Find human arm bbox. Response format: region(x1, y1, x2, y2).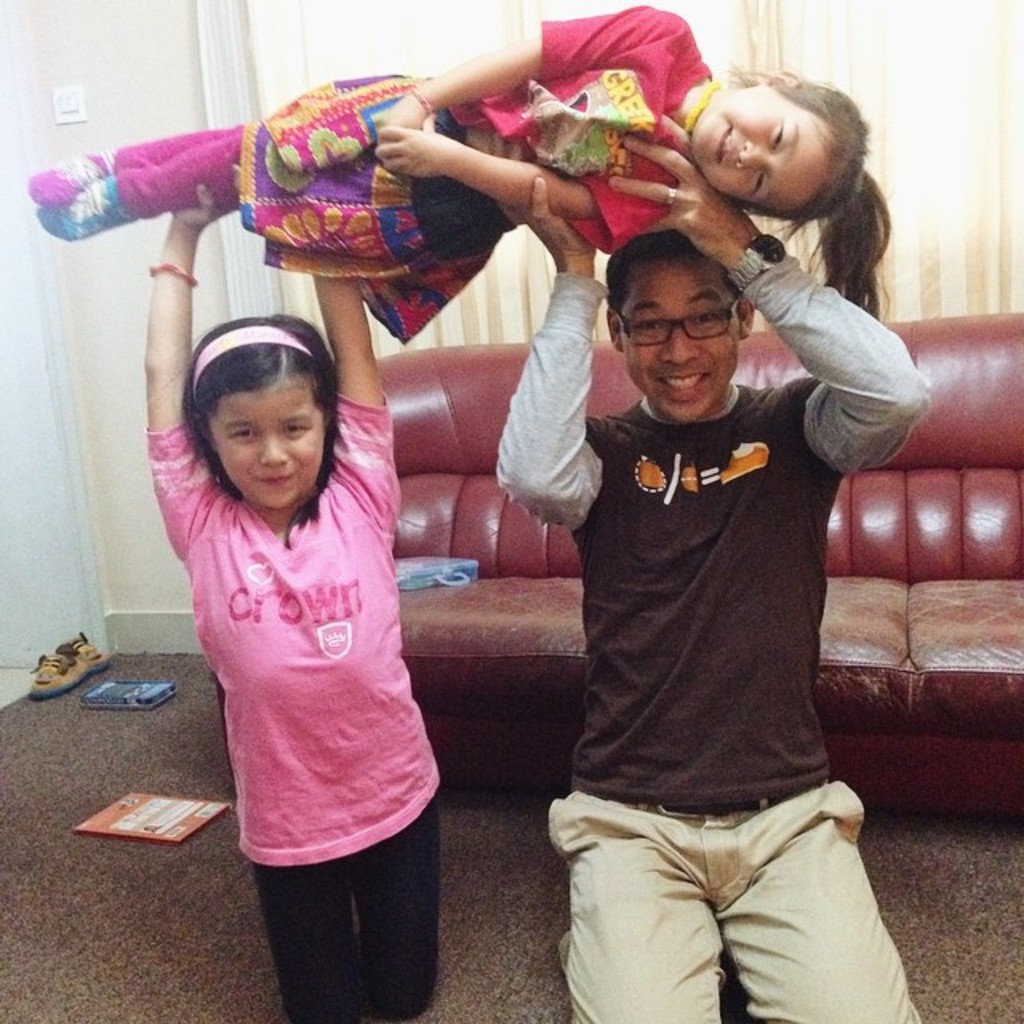
region(320, 277, 406, 517).
